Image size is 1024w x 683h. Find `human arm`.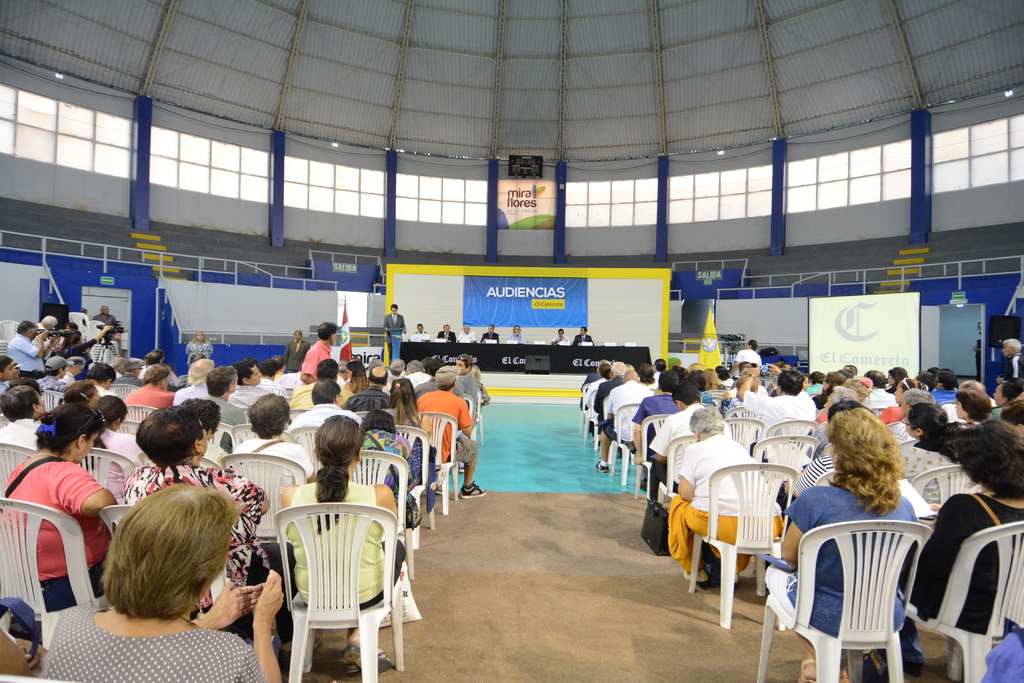
<box>765,359,813,401</box>.
